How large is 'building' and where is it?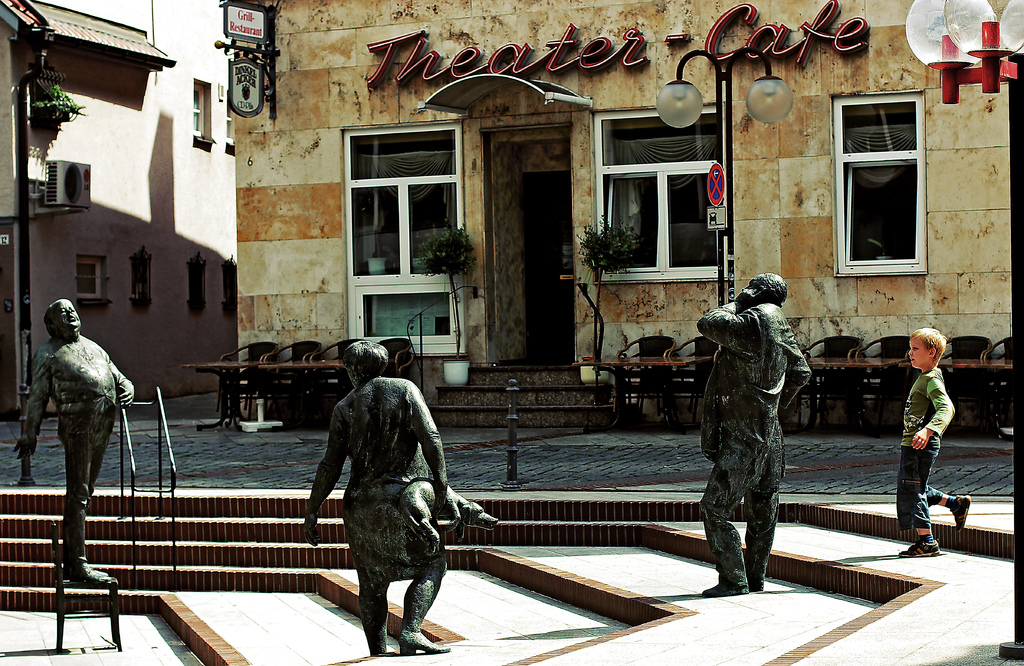
Bounding box: detection(0, 8, 247, 394).
